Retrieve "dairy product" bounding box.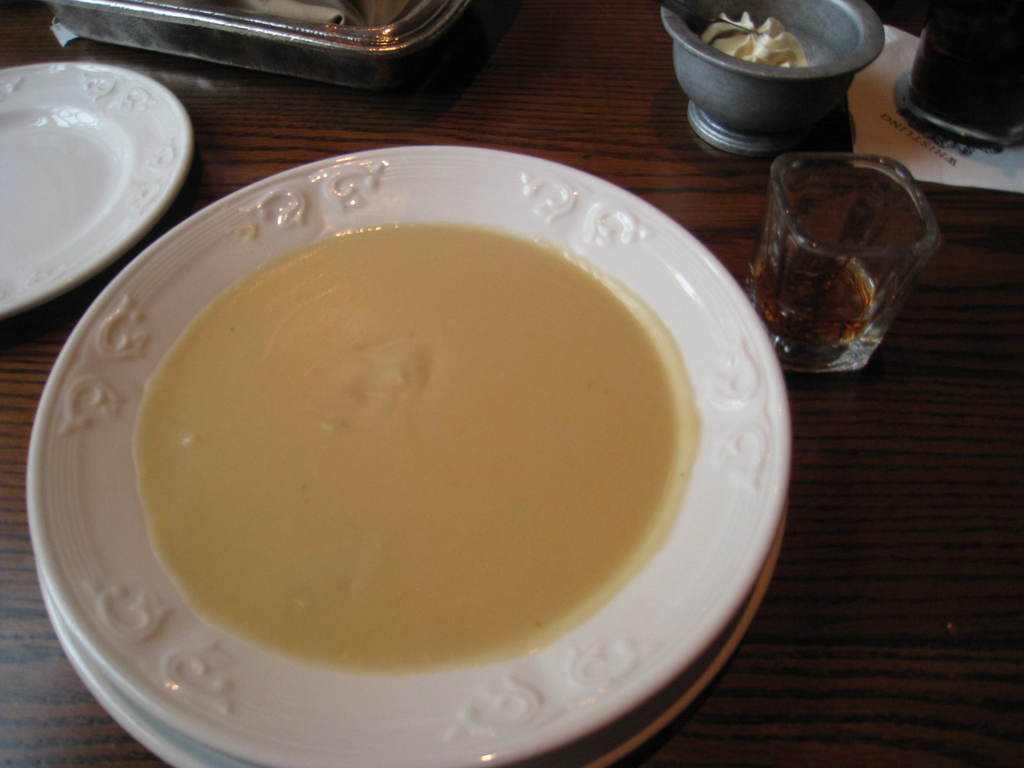
Bounding box: 138:216:674:663.
